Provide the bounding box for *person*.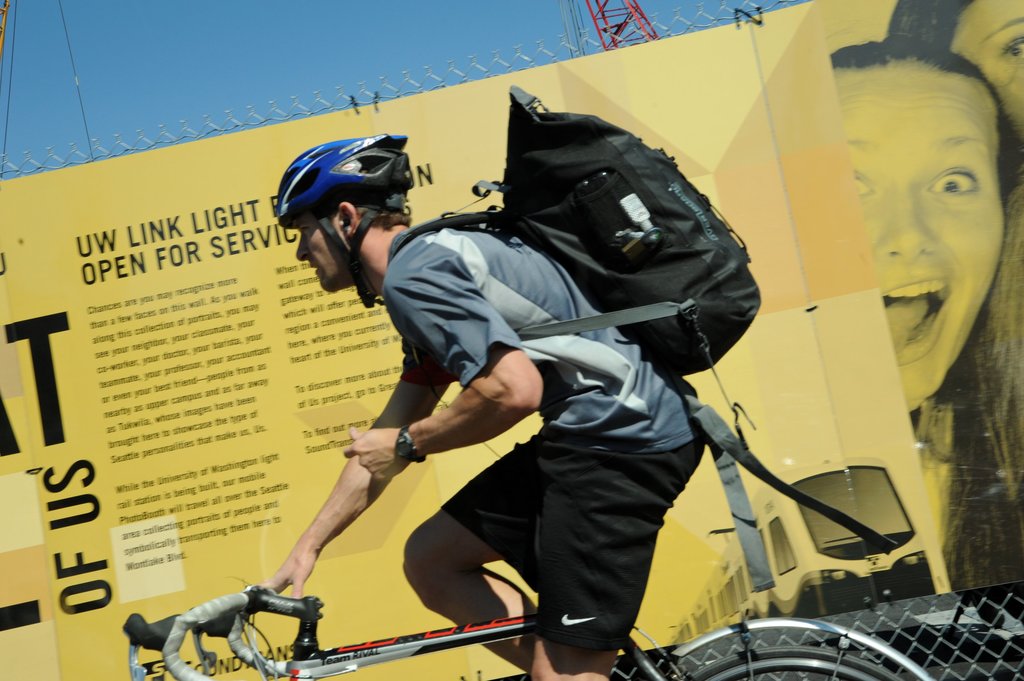
829, 33, 1016, 433.
